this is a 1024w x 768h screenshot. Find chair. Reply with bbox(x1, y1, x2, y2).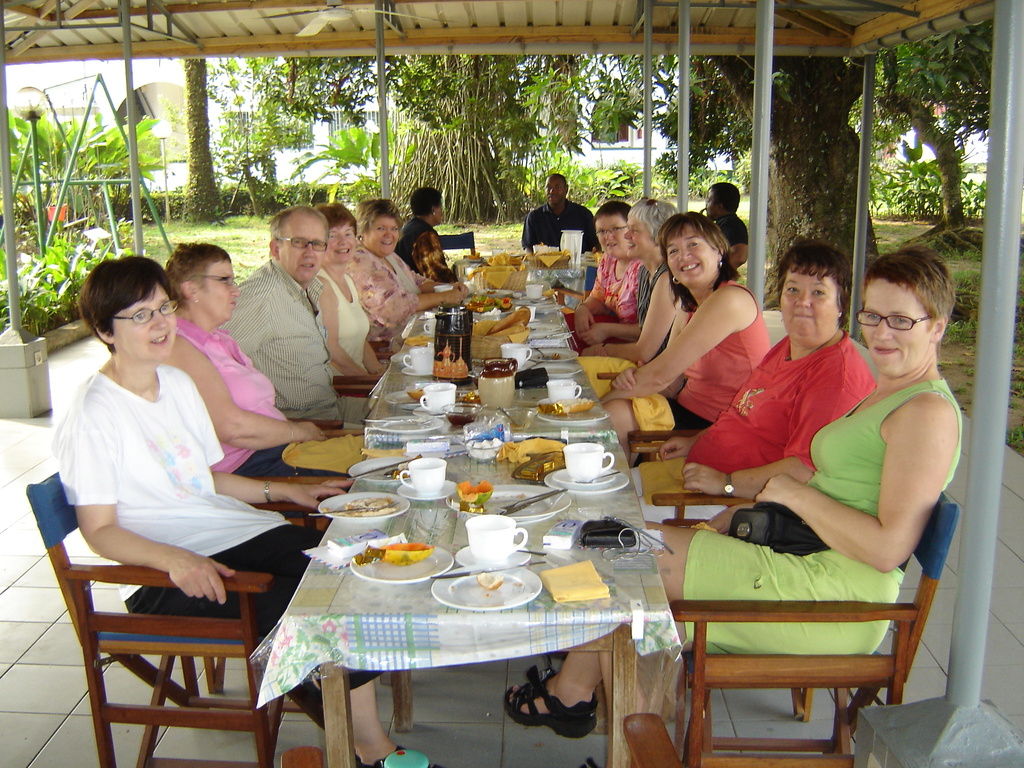
bbox(325, 344, 392, 388).
